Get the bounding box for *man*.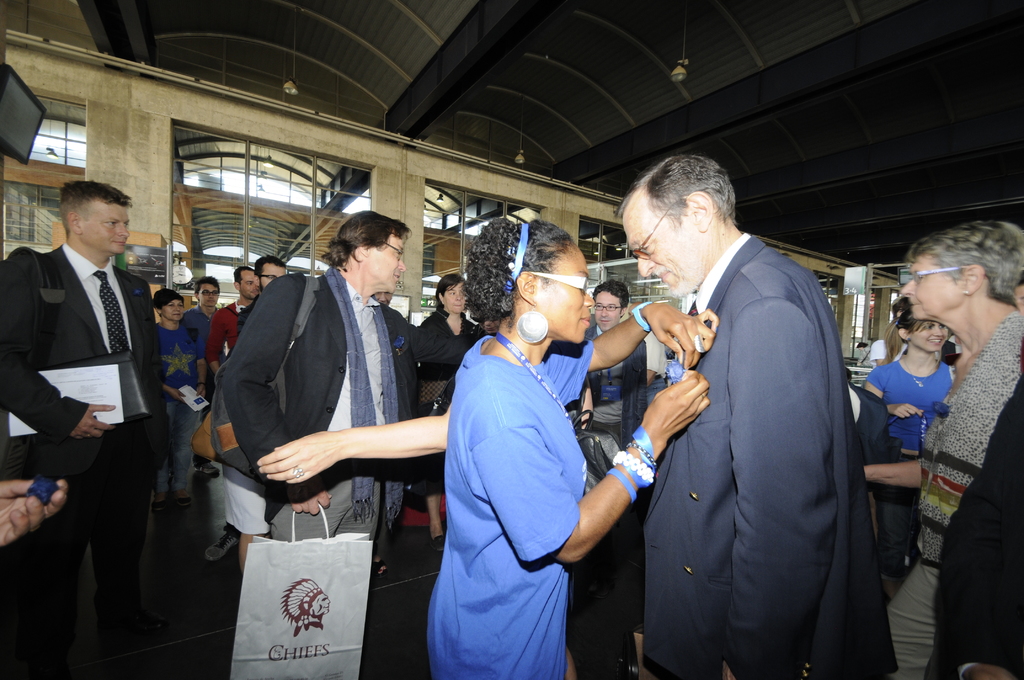
pyautogui.locateOnScreen(611, 136, 886, 678).
